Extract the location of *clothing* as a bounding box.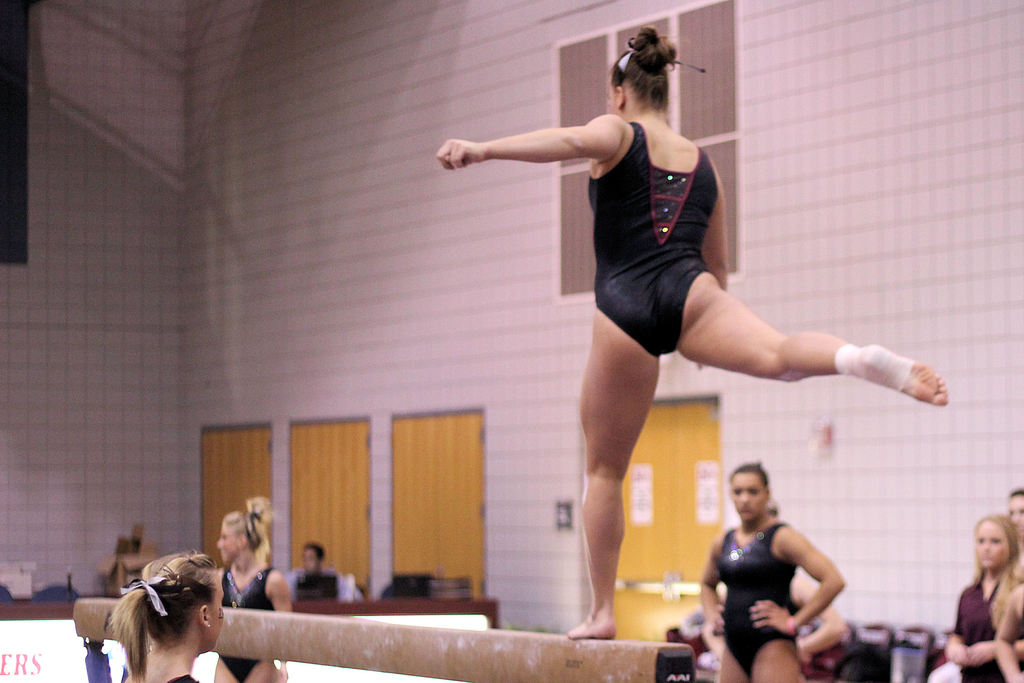
950,574,1010,679.
